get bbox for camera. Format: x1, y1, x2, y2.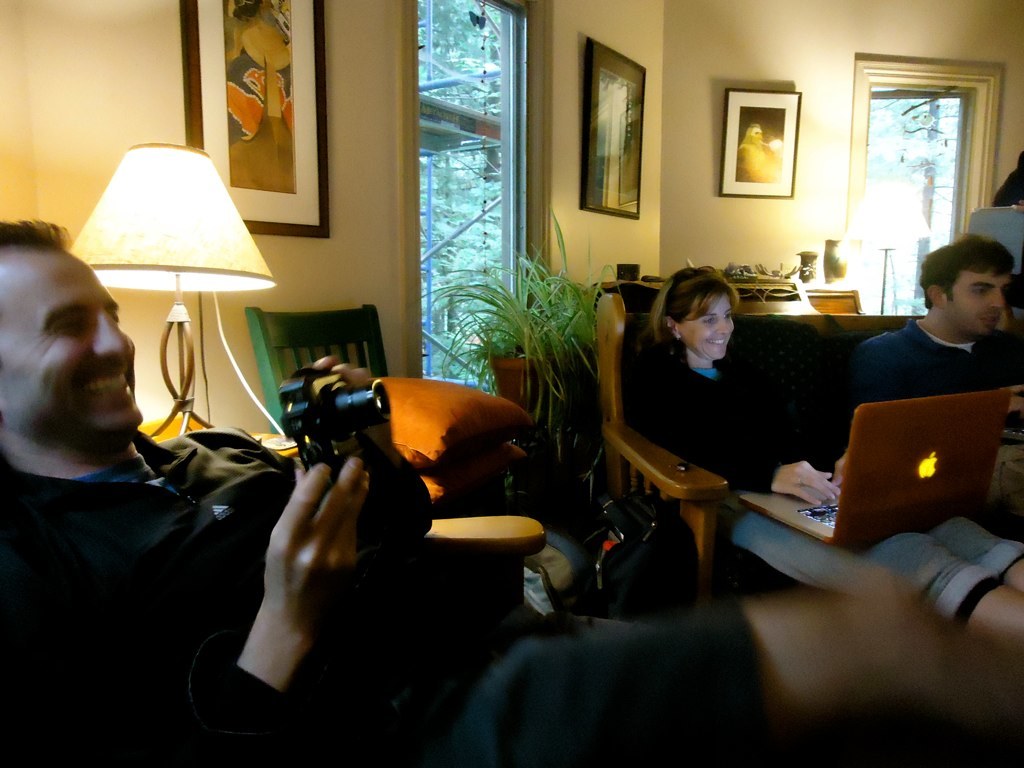
263, 362, 380, 455.
